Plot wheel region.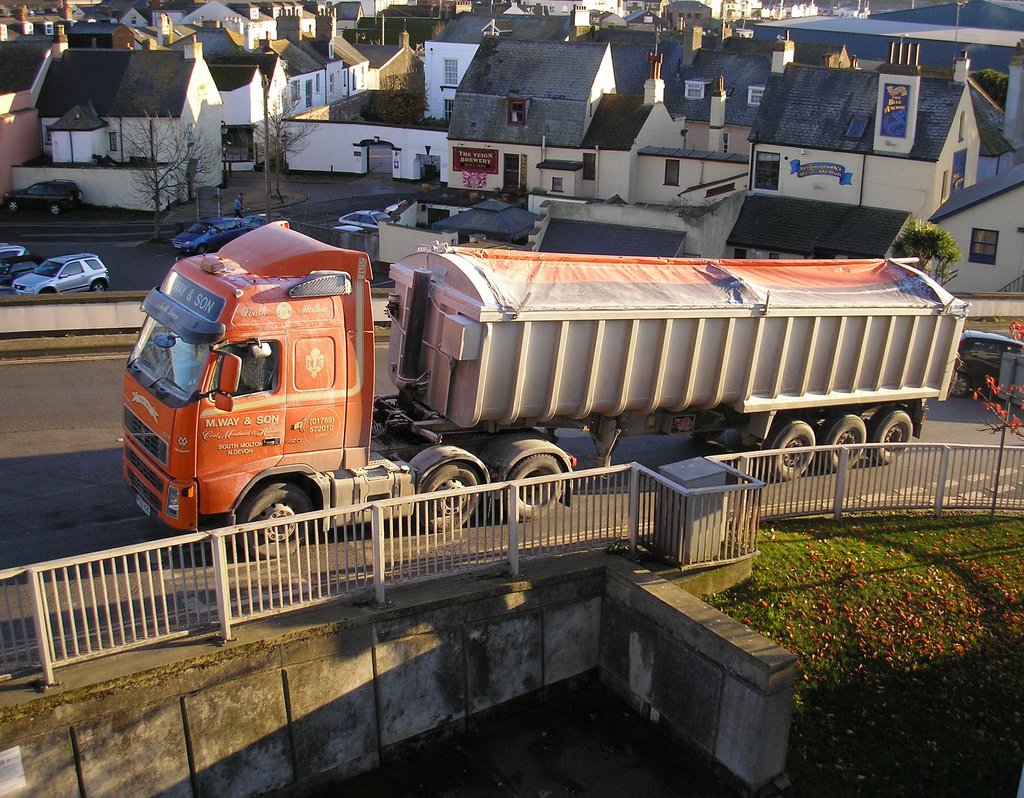
Plotted at crop(417, 467, 481, 542).
